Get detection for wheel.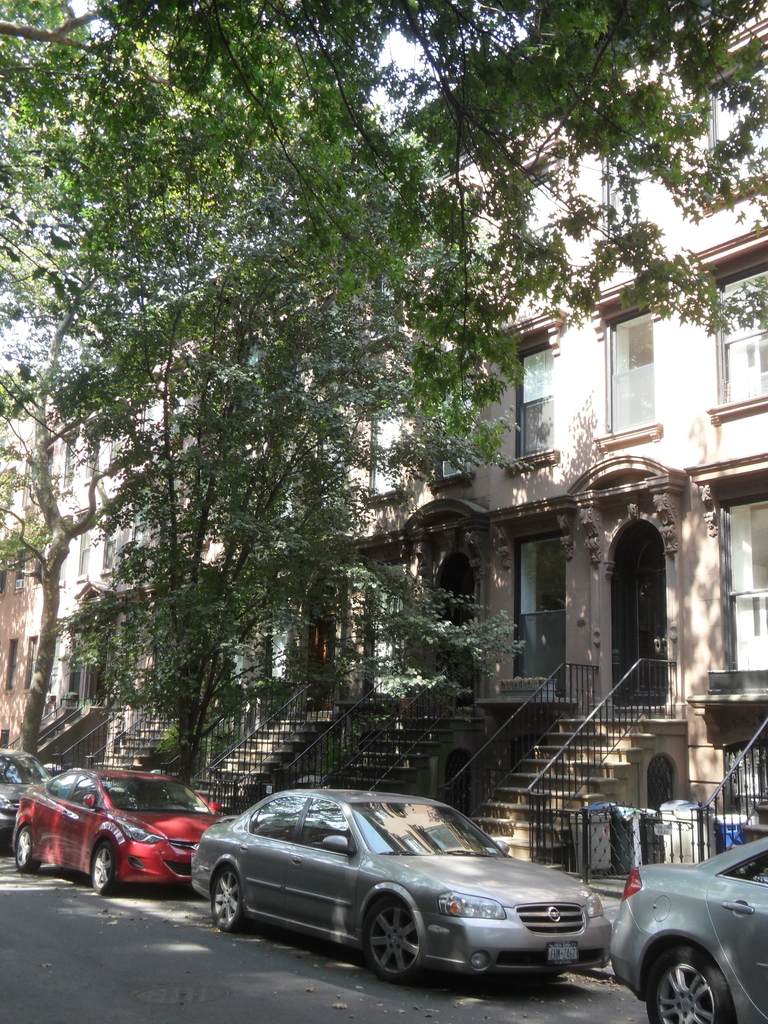
Detection: BBox(216, 872, 250, 932).
